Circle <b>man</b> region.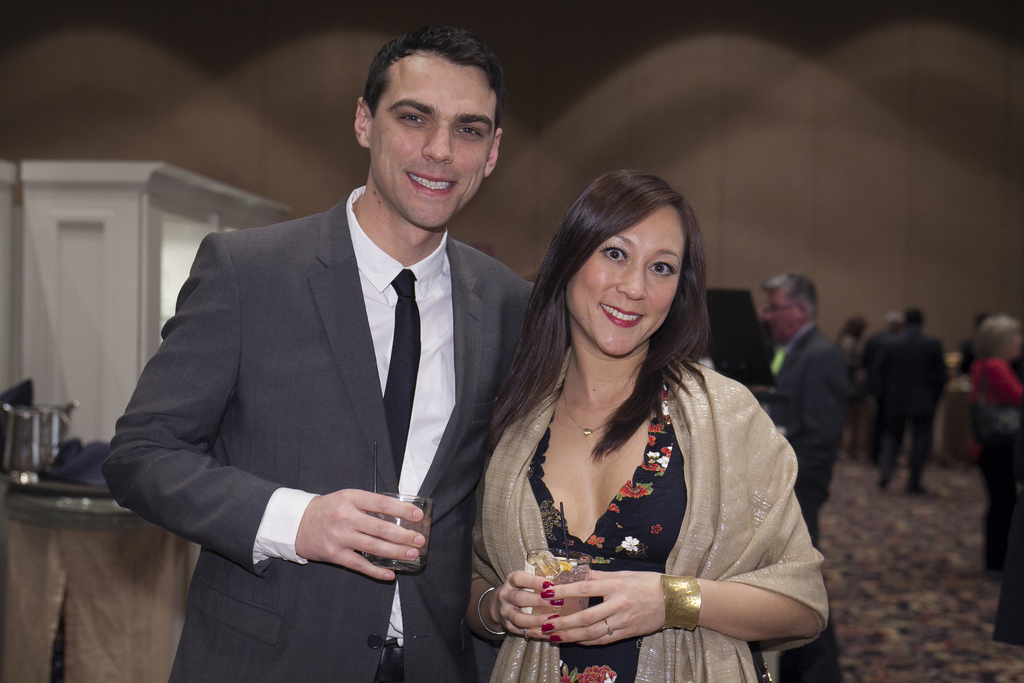
Region: x1=869, y1=307, x2=948, y2=495.
